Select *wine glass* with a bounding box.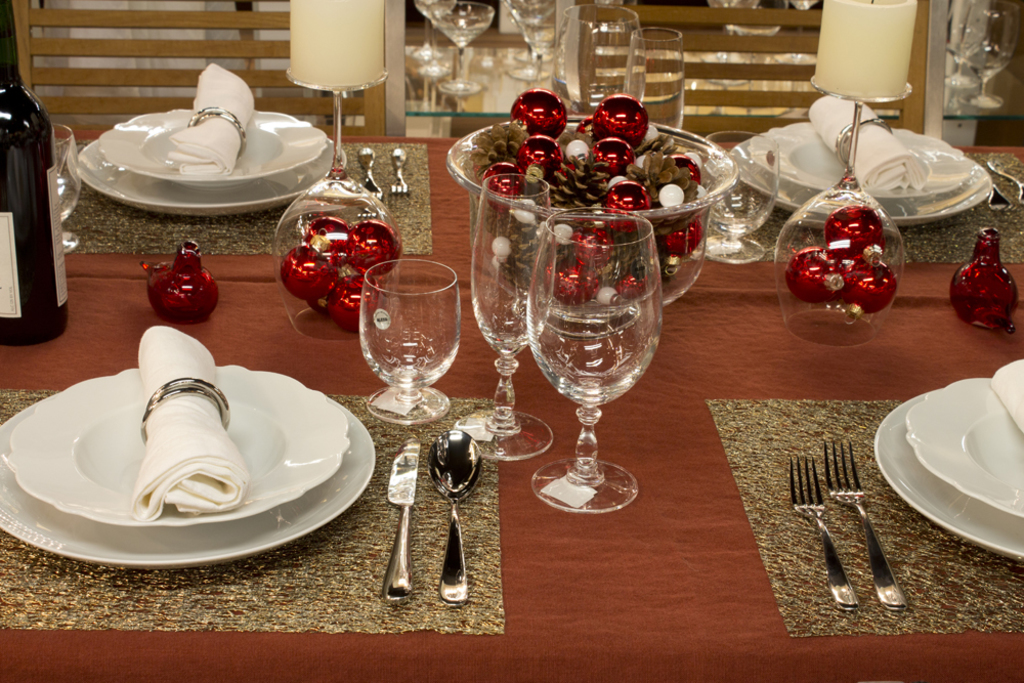
<bbox>777, 86, 913, 347</bbox>.
